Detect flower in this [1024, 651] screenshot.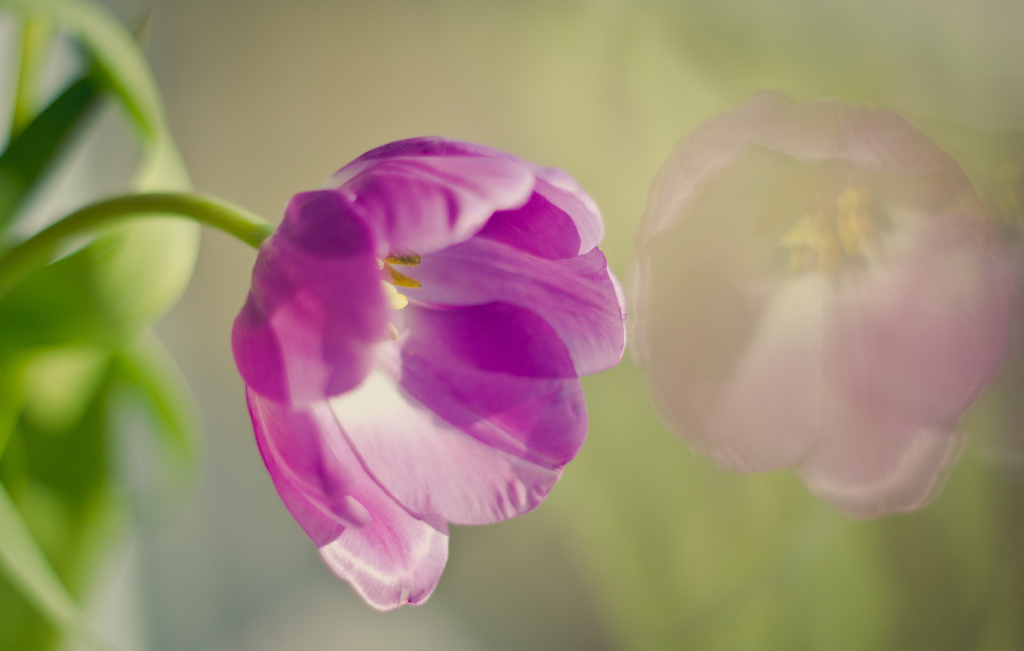
Detection: 639:92:1016:513.
